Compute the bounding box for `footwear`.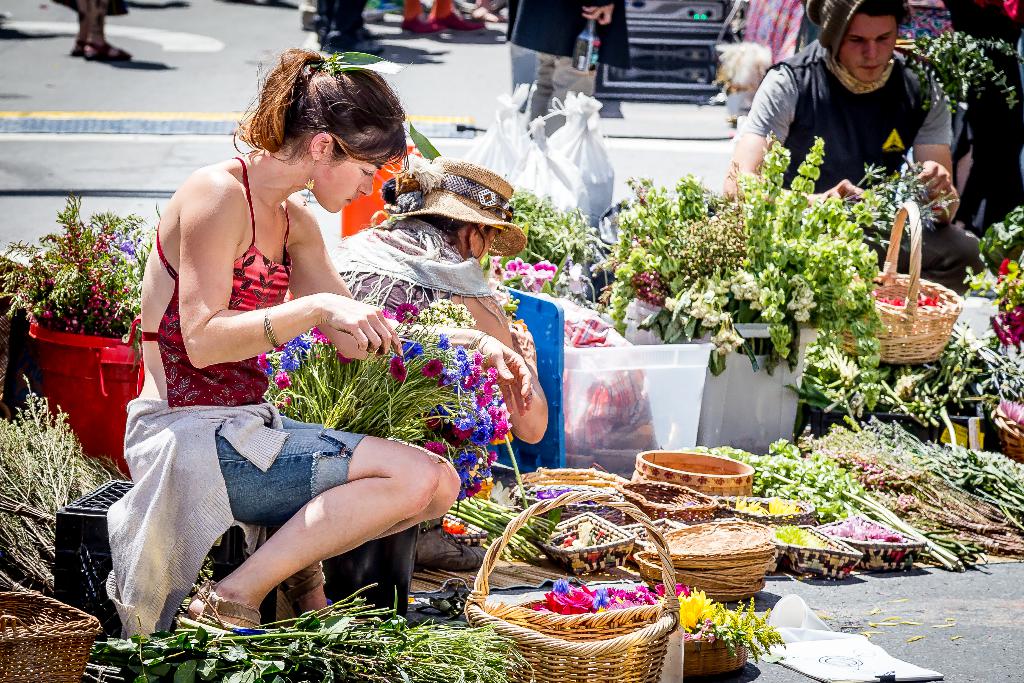
<bbox>278, 562, 332, 625</bbox>.
